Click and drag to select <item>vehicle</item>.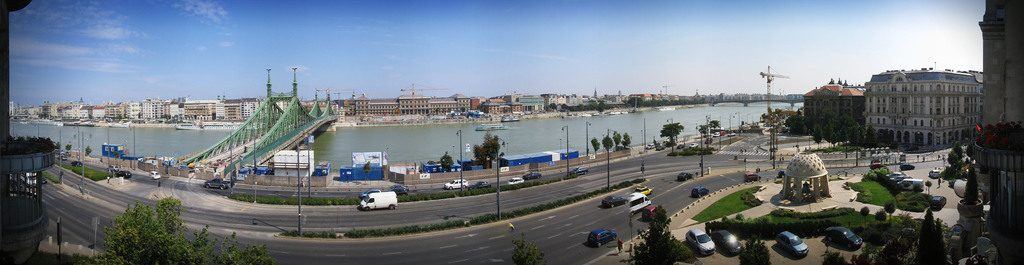
Selection: l=727, t=132, r=739, b=136.
